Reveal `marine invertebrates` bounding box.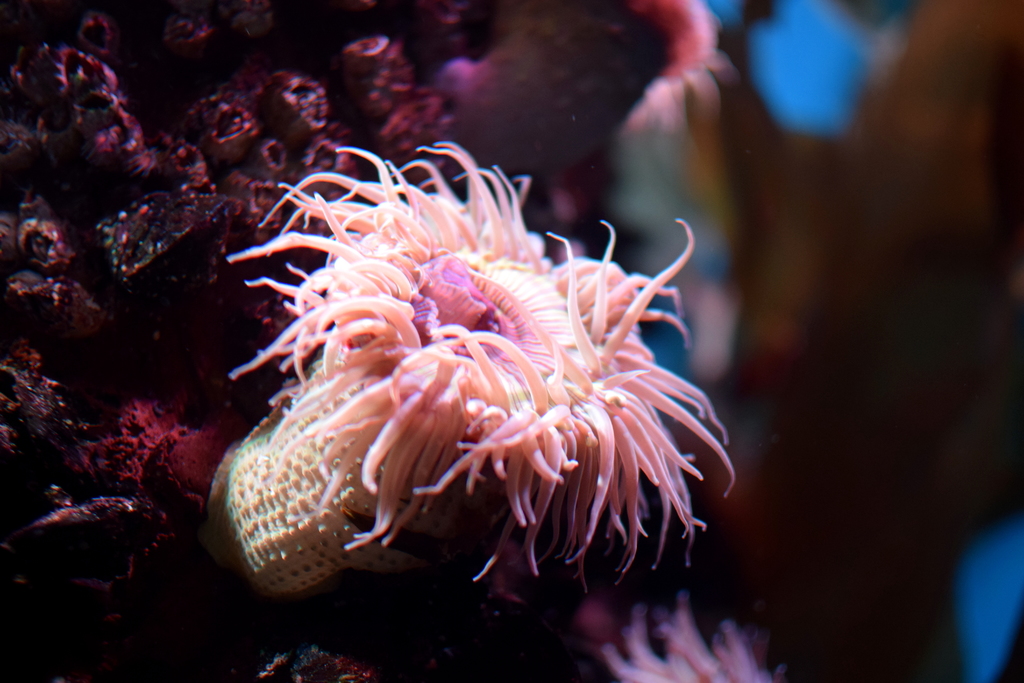
Revealed: x1=1, y1=181, x2=19, y2=282.
